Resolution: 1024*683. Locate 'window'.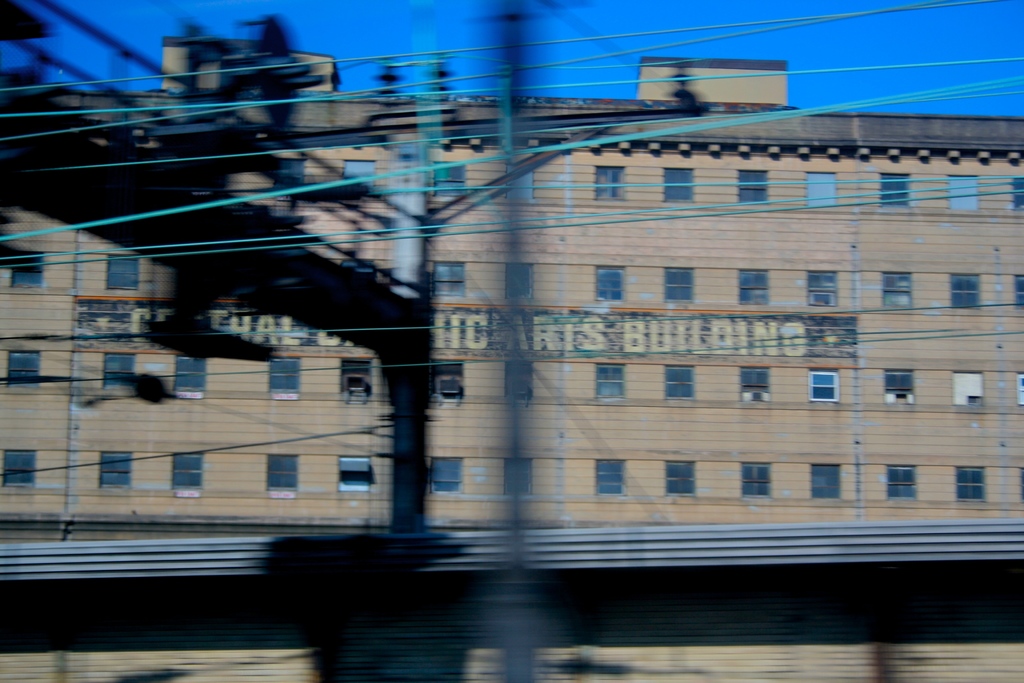
locate(961, 466, 986, 499).
